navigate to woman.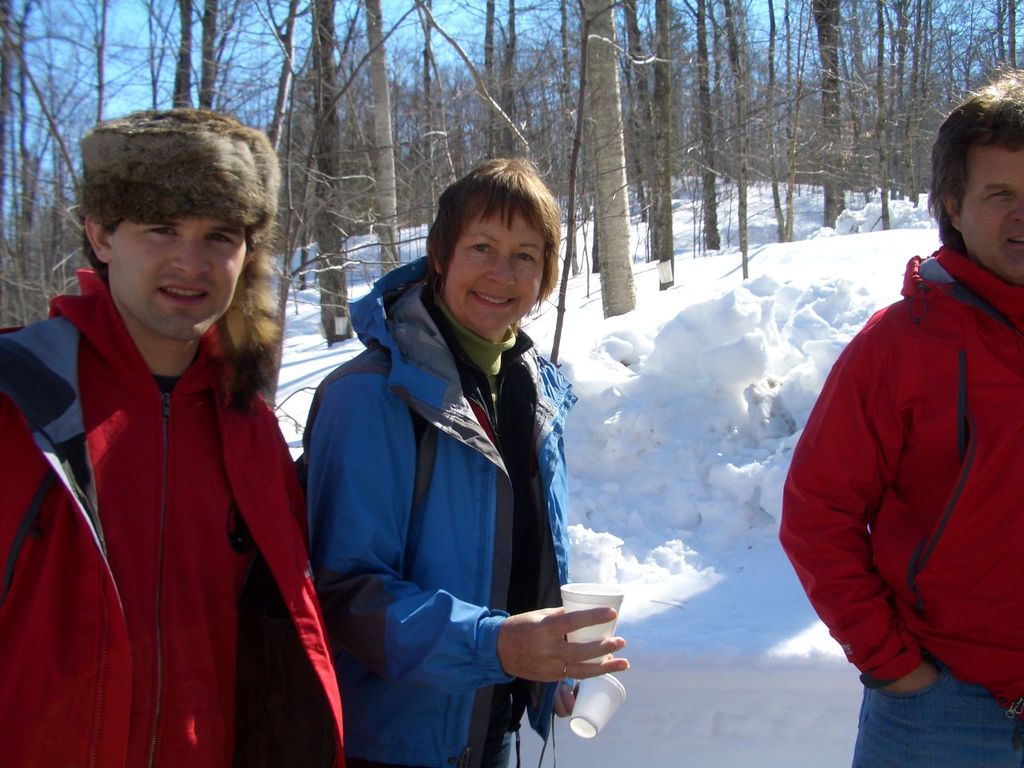
Navigation target: pyautogui.locateOnScreen(297, 153, 585, 762).
